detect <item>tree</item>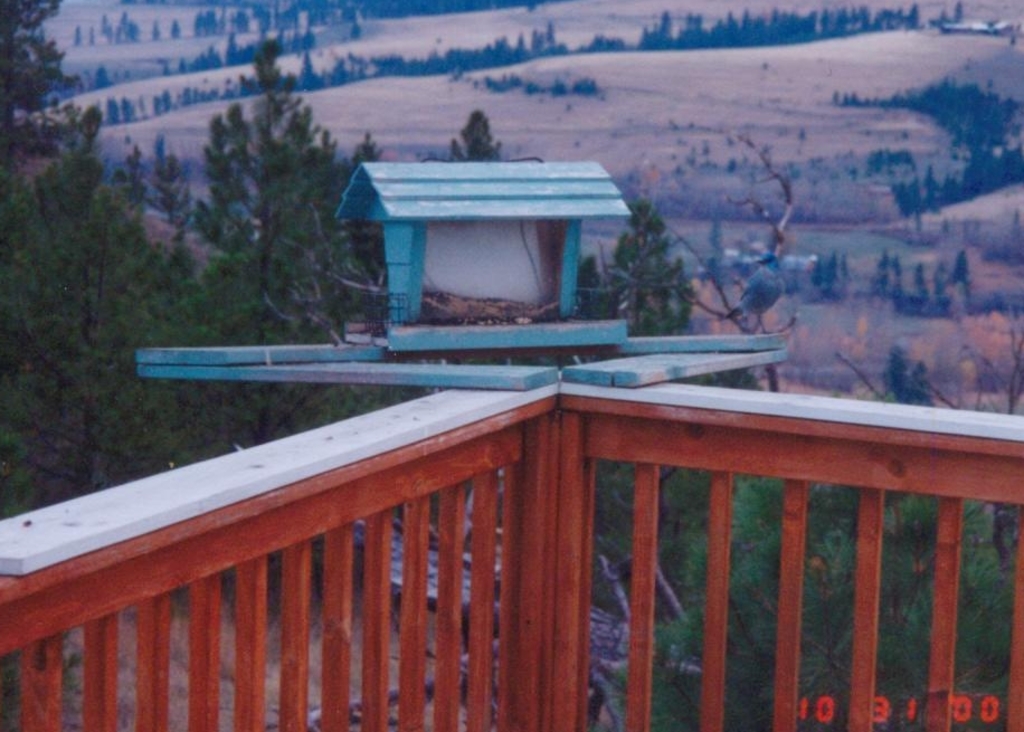
(x1=83, y1=21, x2=99, y2=57)
